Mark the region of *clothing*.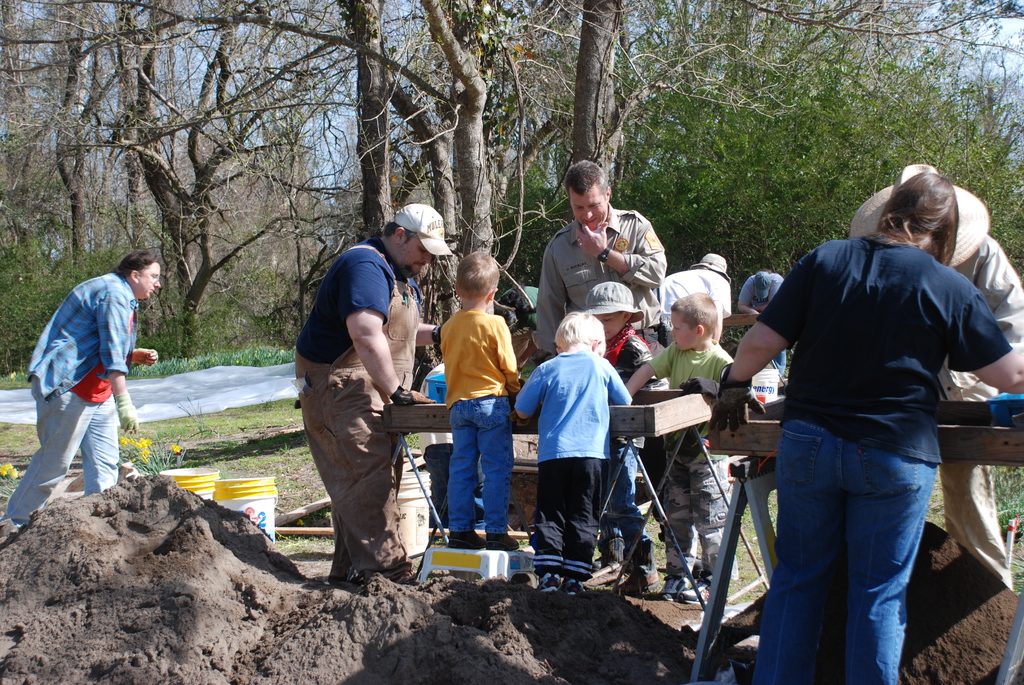
Region: bbox=(537, 203, 669, 549).
